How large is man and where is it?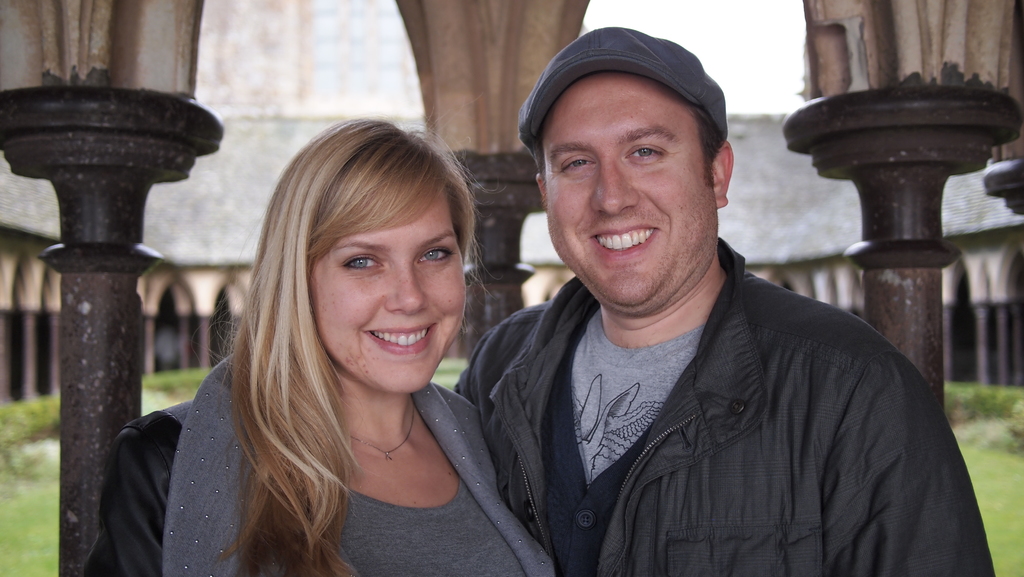
Bounding box: box(445, 29, 1000, 576).
